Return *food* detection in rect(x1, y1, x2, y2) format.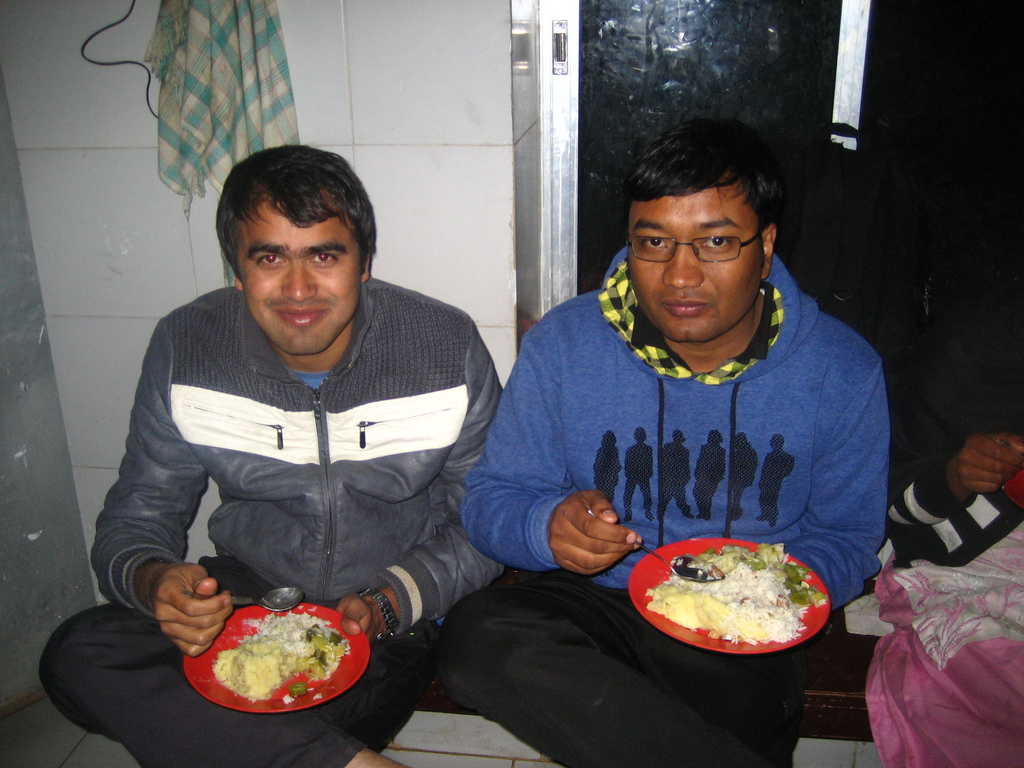
rect(644, 541, 826, 643).
